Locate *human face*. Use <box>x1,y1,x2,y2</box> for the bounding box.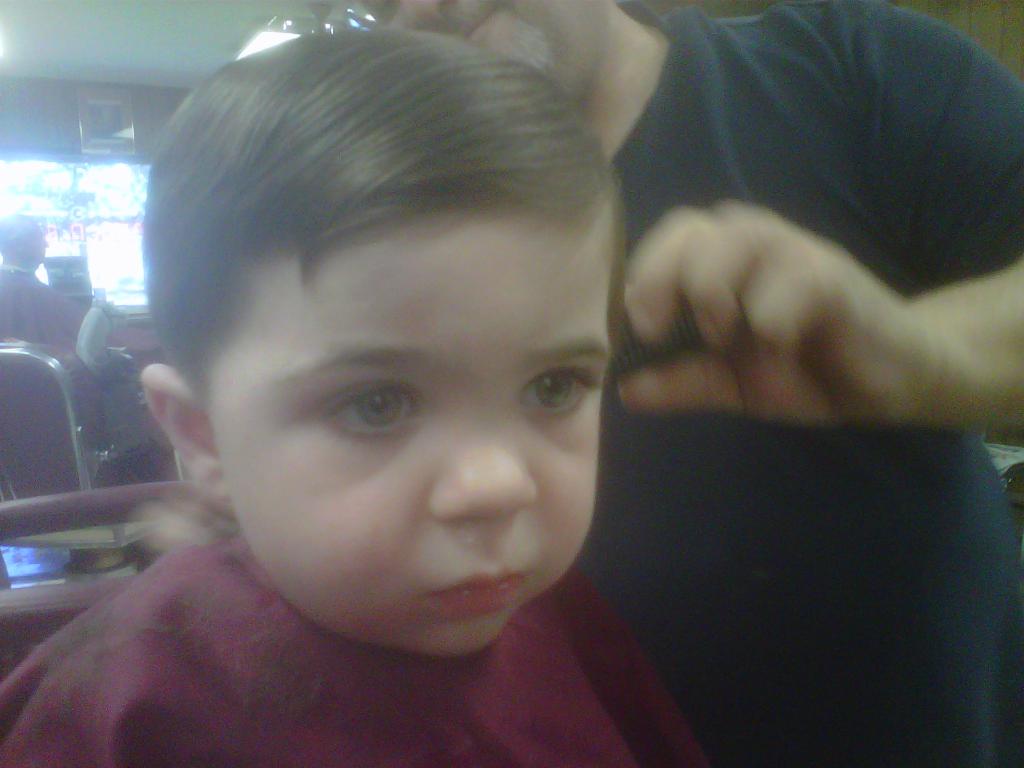
<box>204,200,619,652</box>.
